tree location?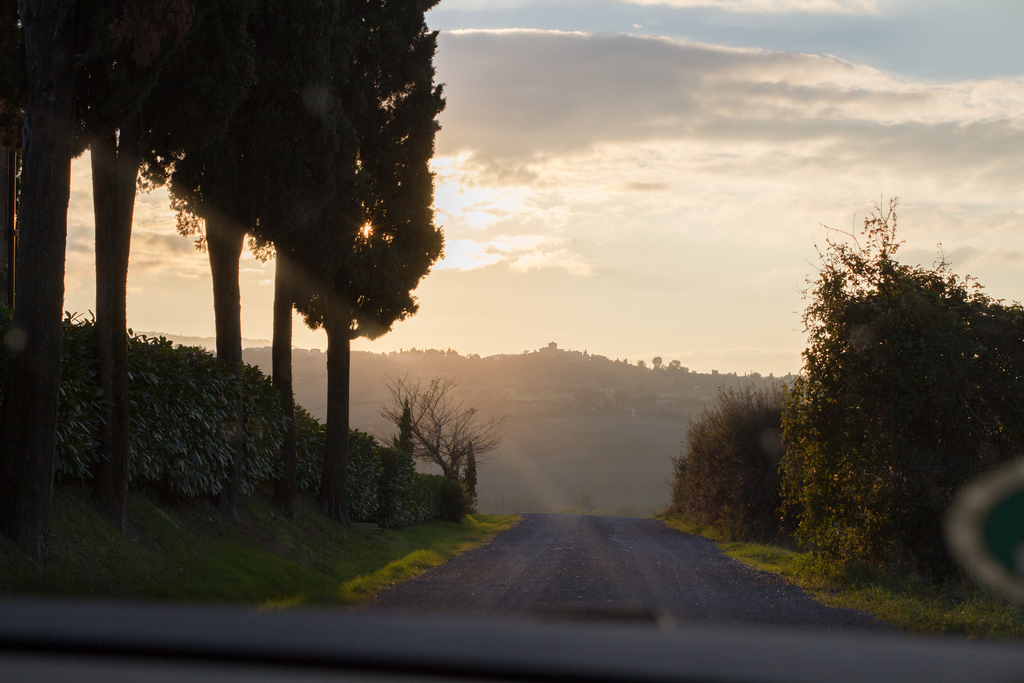
box=[786, 191, 1023, 601]
